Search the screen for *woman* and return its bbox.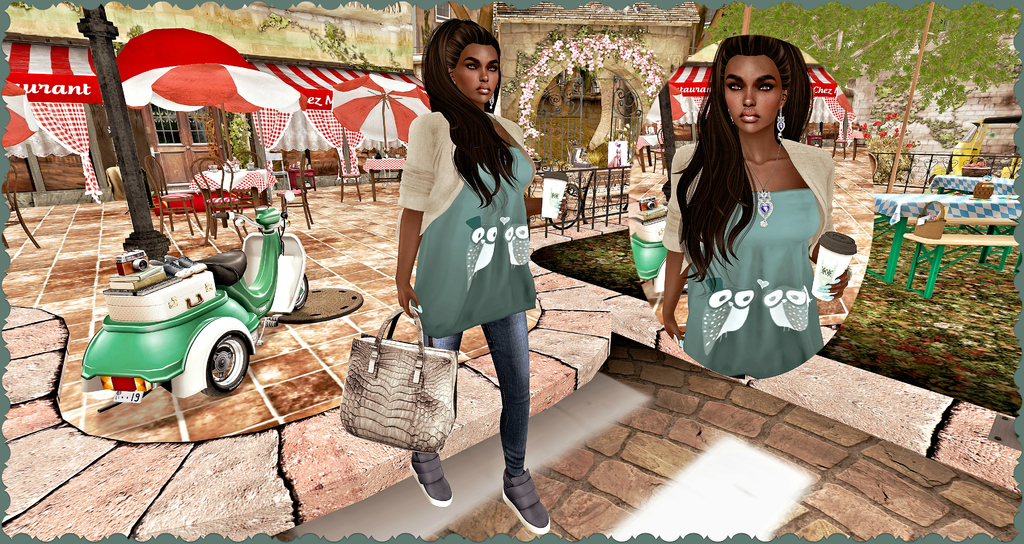
Found: (669,24,854,390).
